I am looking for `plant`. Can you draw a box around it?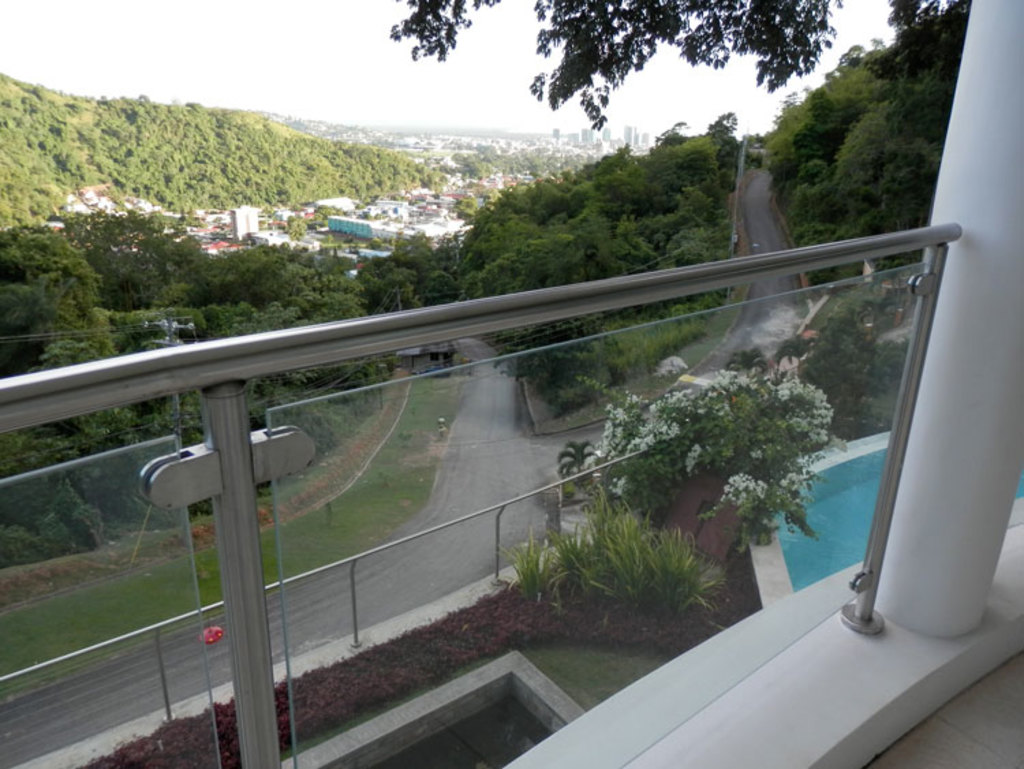
Sure, the bounding box is [x1=575, y1=348, x2=834, y2=541].
